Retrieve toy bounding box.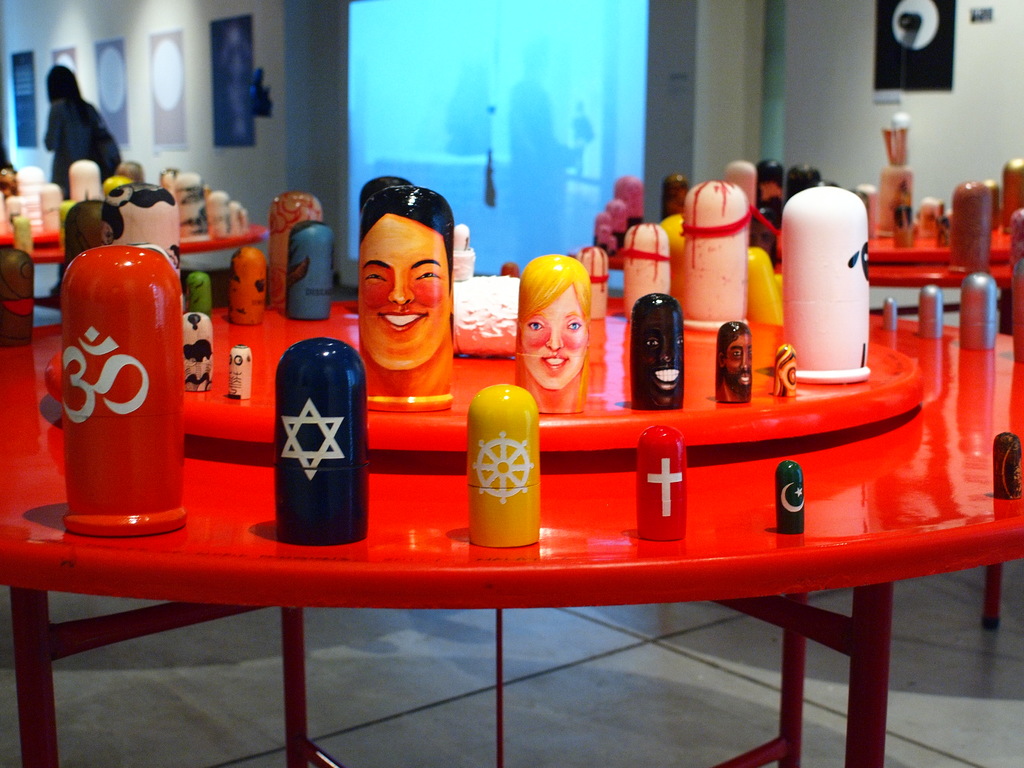
Bounding box: BBox(614, 292, 684, 431).
